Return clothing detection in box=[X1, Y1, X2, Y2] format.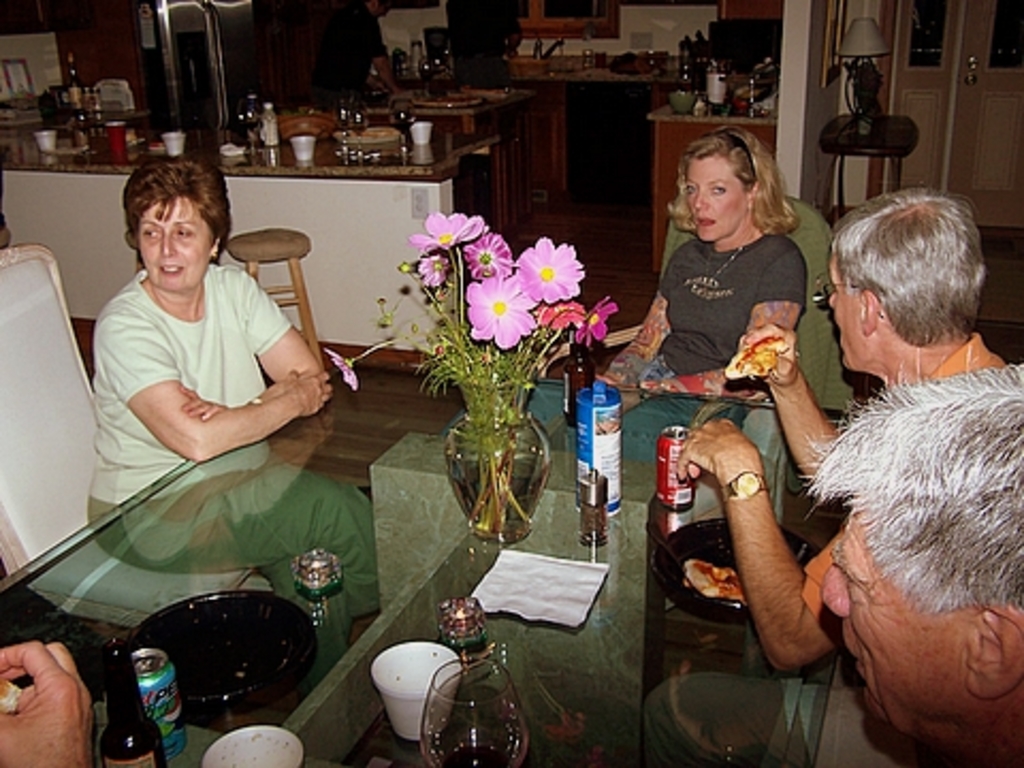
box=[798, 329, 1003, 646].
